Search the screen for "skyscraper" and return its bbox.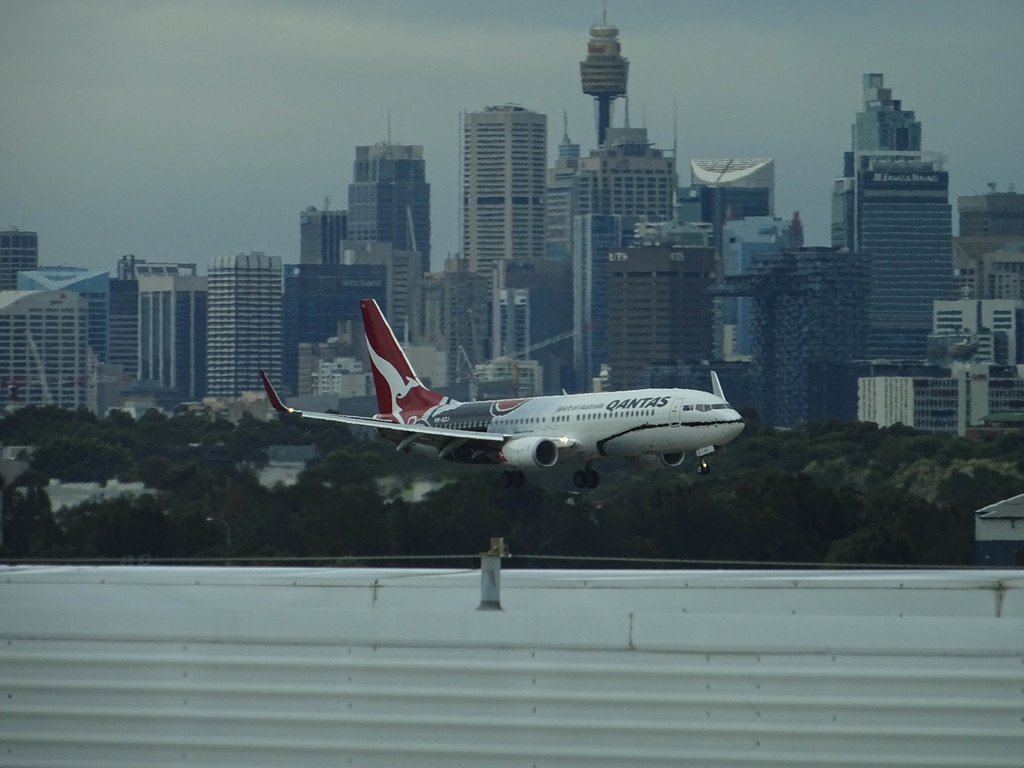
Found: rect(725, 188, 799, 358).
